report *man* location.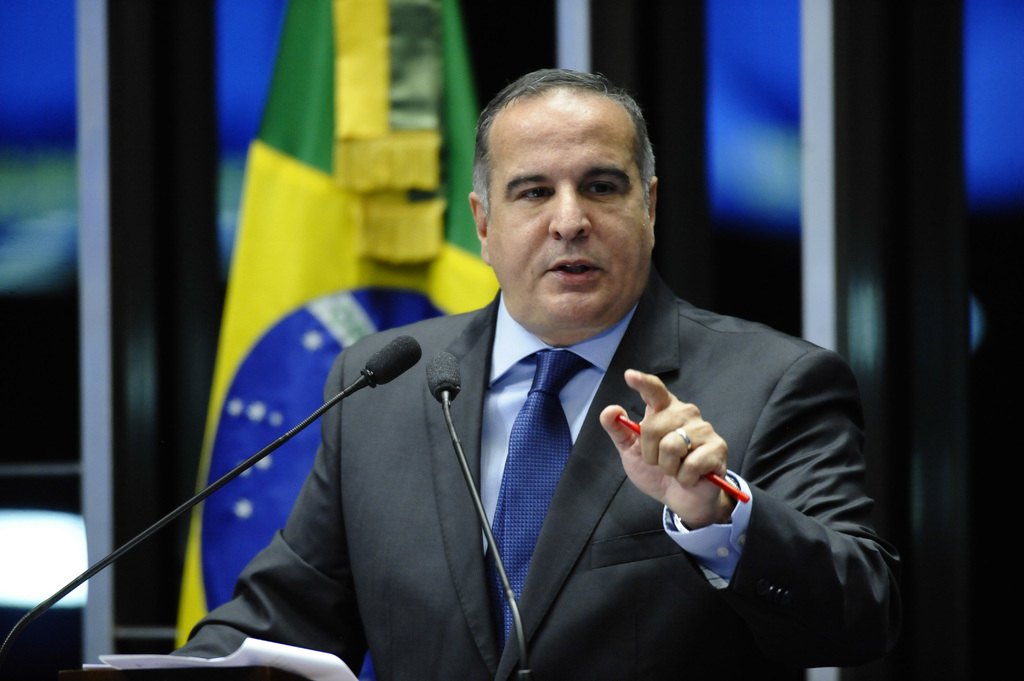
Report: box=[213, 96, 858, 666].
